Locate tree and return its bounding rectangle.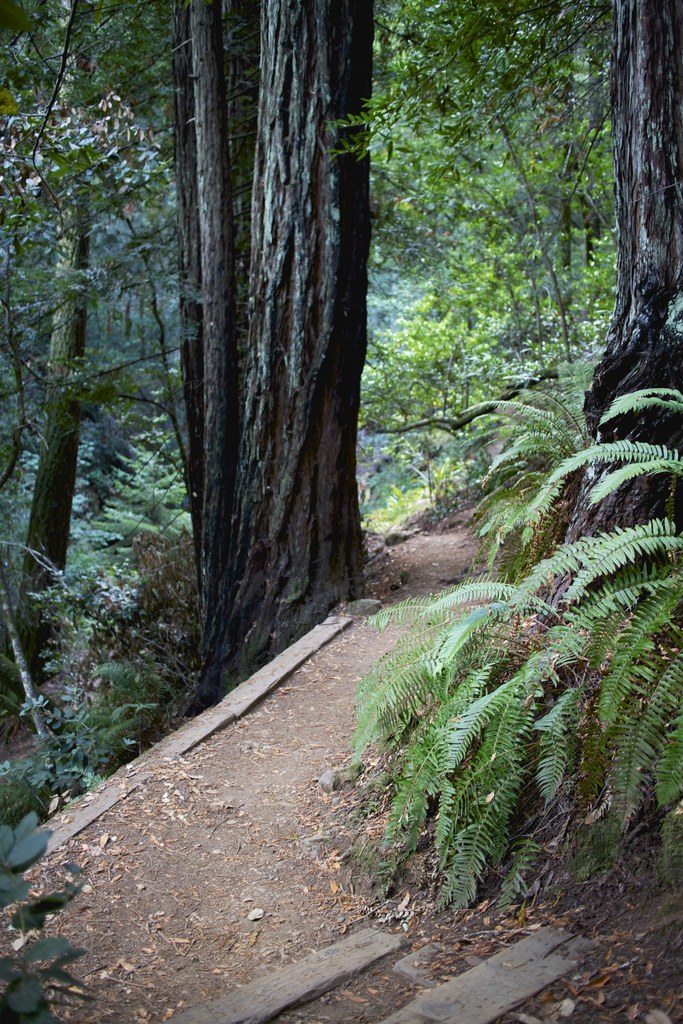
(0,0,681,711).
